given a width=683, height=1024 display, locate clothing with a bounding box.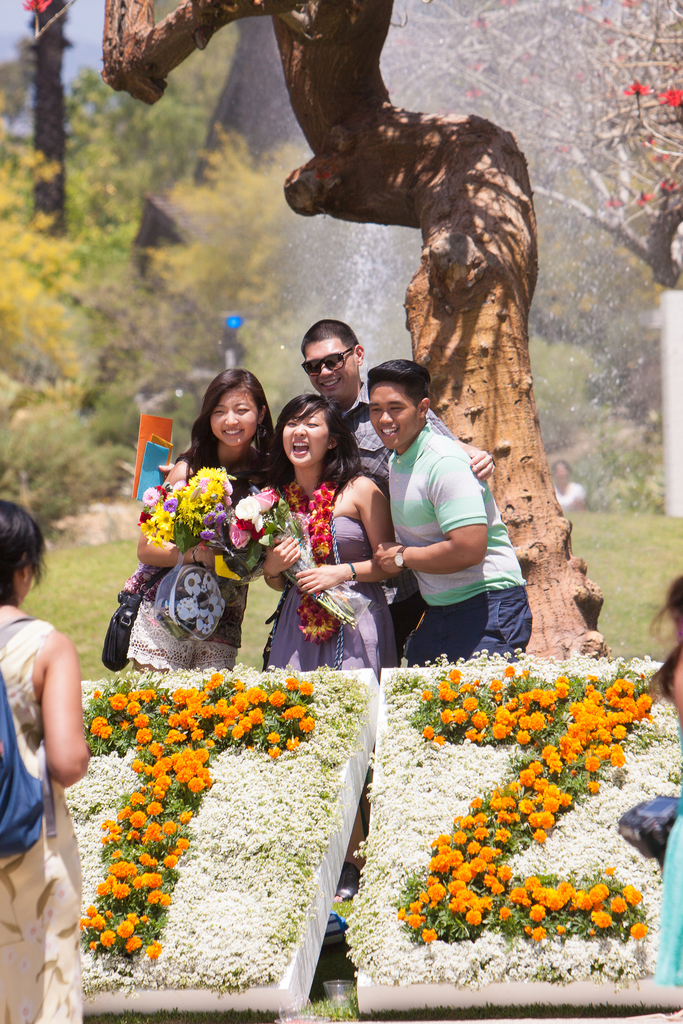
Located: crop(0, 607, 94, 1023).
